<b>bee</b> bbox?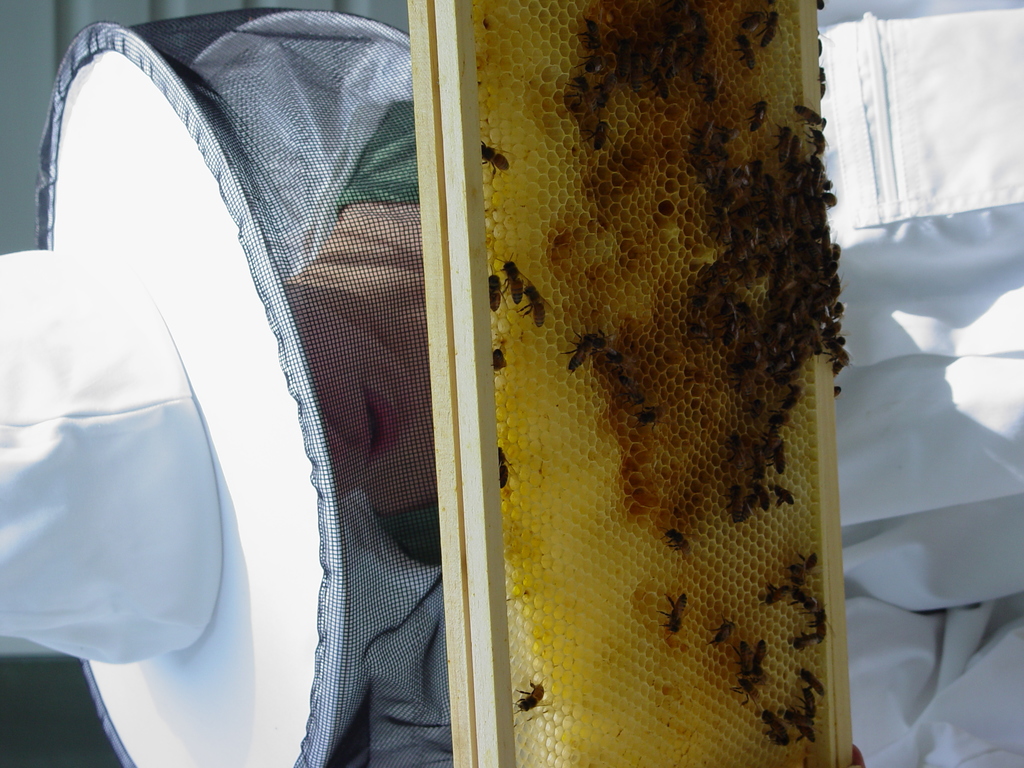
box(511, 685, 541, 710)
